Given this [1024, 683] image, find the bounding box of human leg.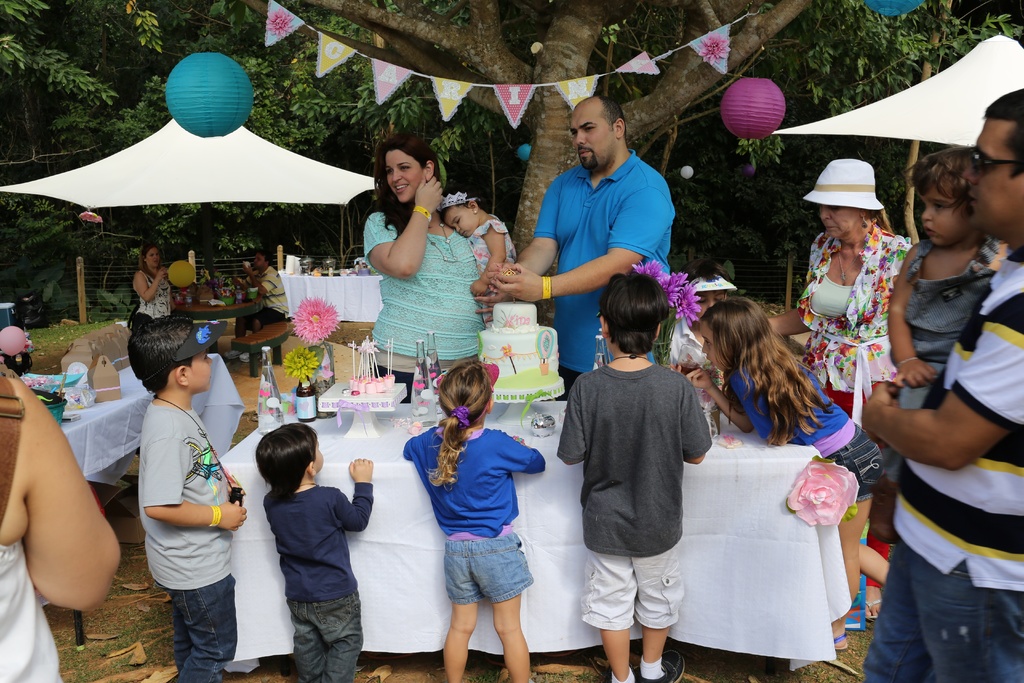
bbox=(315, 586, 362, 682).
